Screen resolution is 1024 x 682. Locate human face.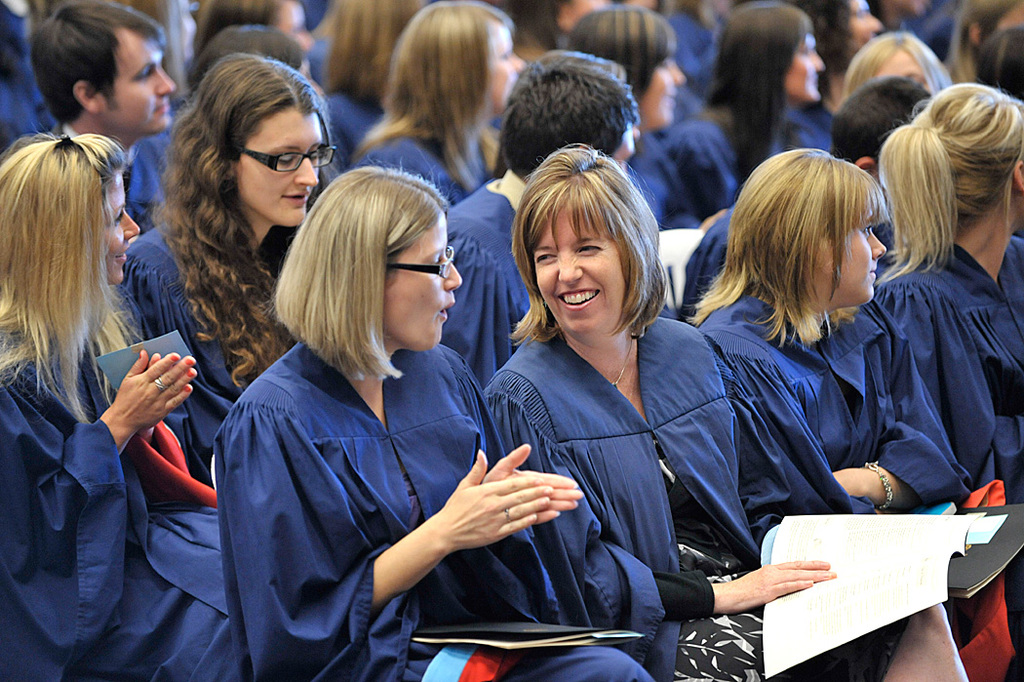
[844,0,881,51].
